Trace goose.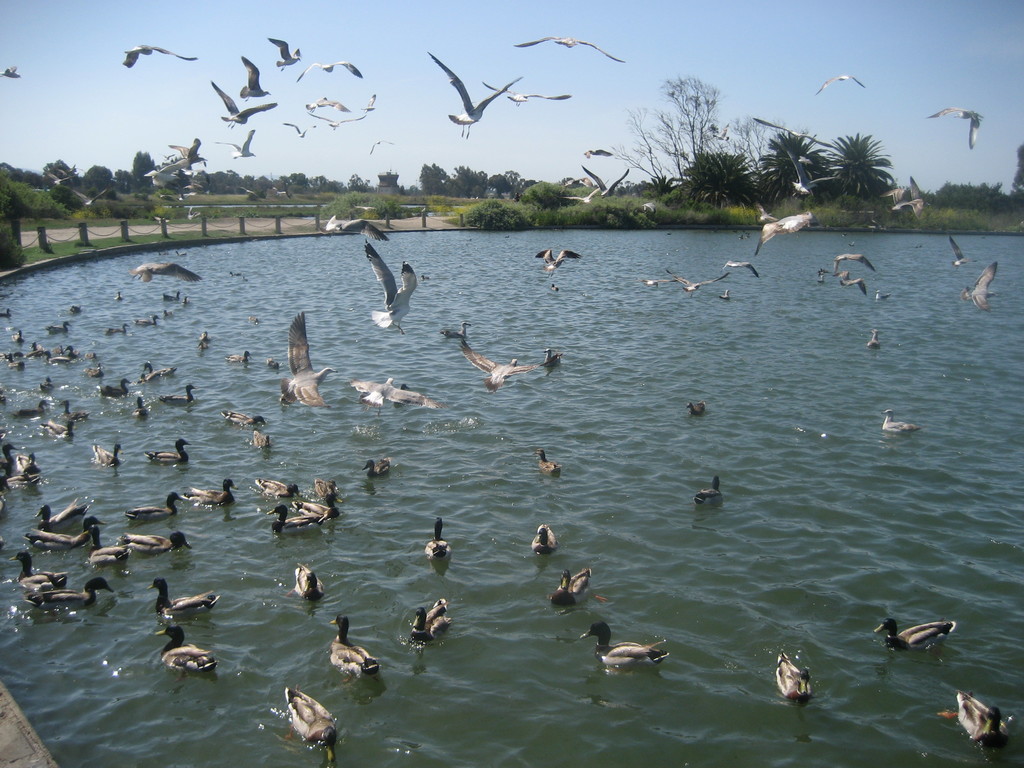
Traced to <bbox>38, 415, 74, 438</bbox>.
